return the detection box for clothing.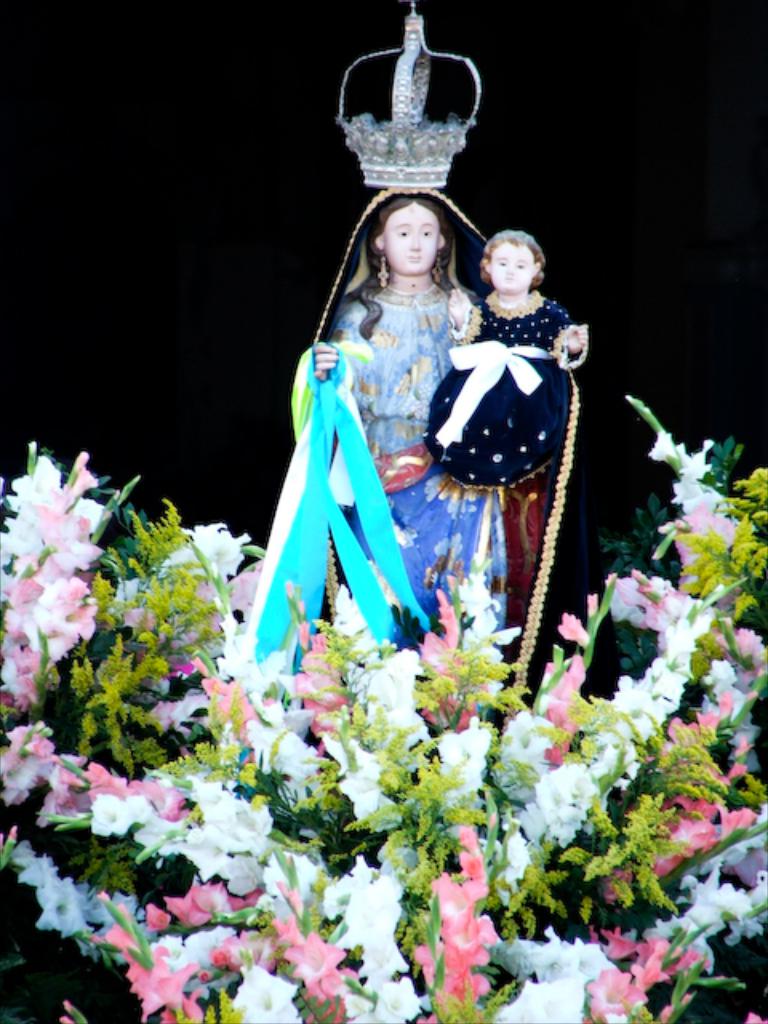
(267, 227, 475, 632).
